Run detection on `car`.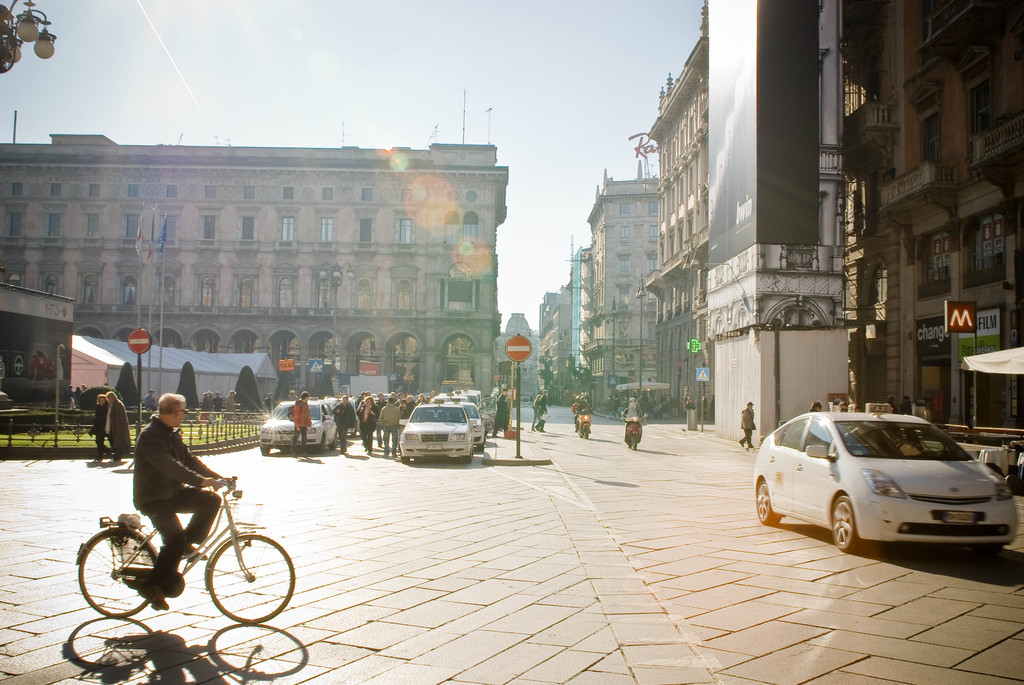
Result: crop(400, 400, 474, 468).
